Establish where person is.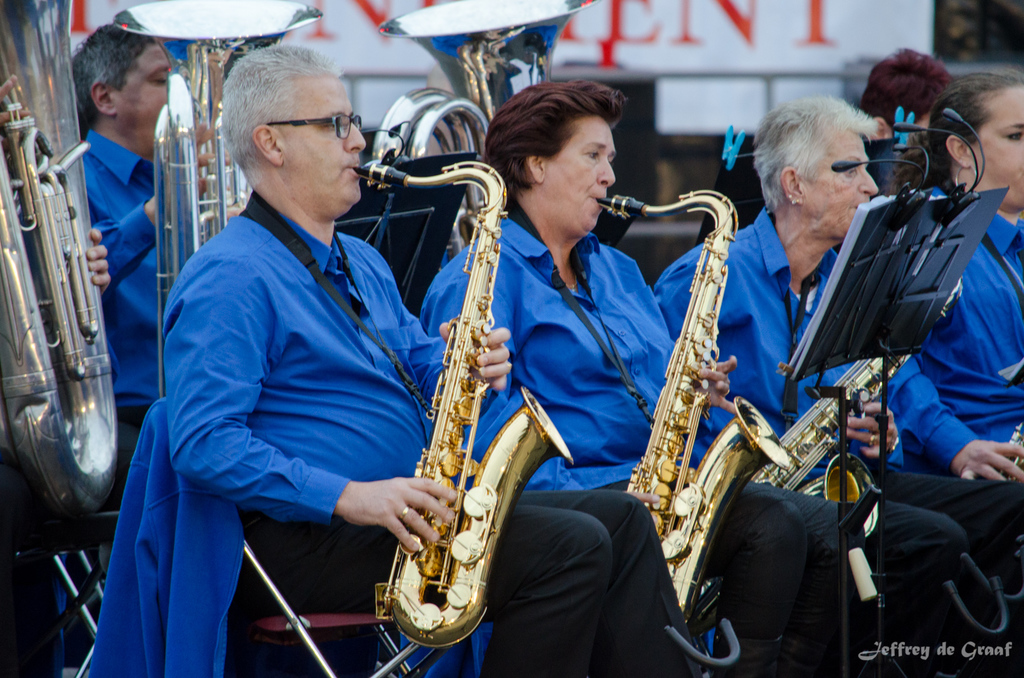
Established at left=886, top=72, right=1021, bottom=493.
